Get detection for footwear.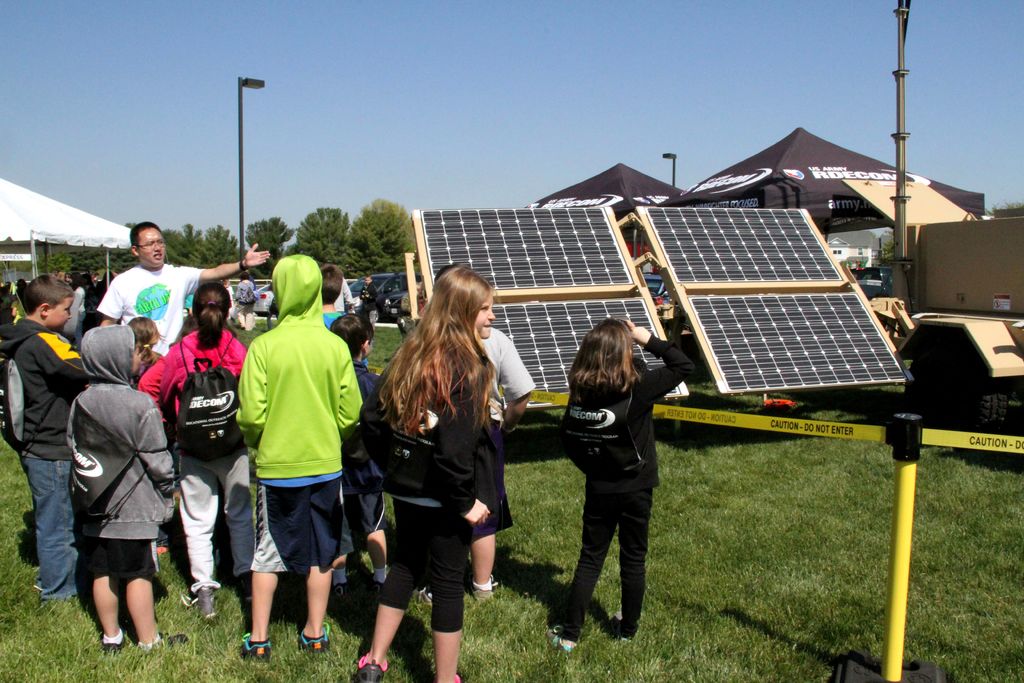
Detection: crop(334, 582, 349, 604).
